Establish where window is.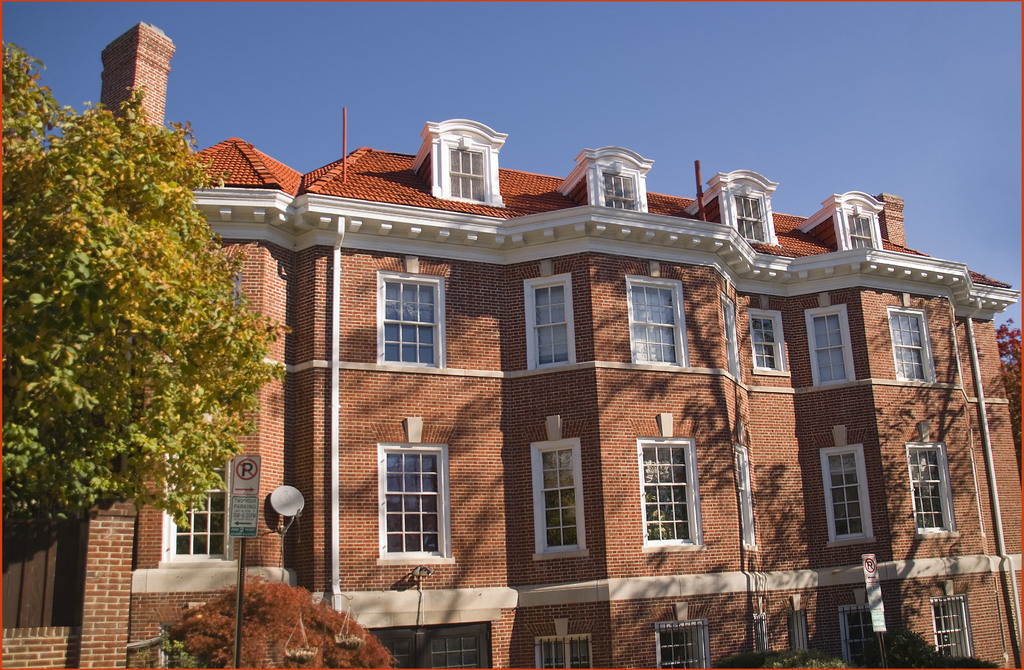
Established at (732,189,767,241).
